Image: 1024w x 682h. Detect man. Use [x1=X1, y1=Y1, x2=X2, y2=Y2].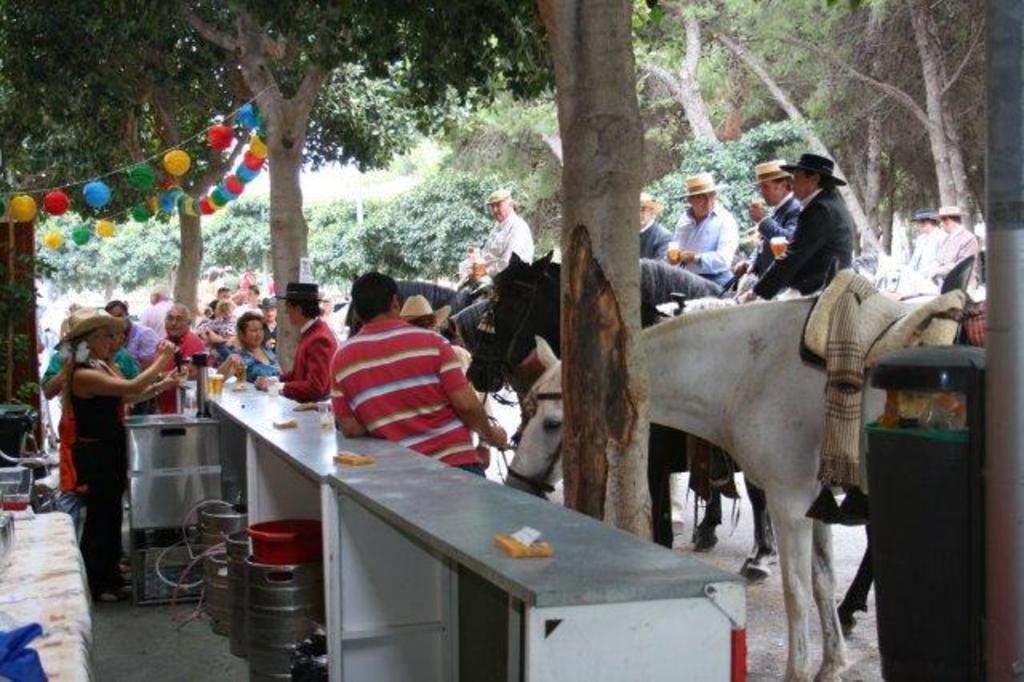
[x1=630, y1=183, x2=690, y2=266].
